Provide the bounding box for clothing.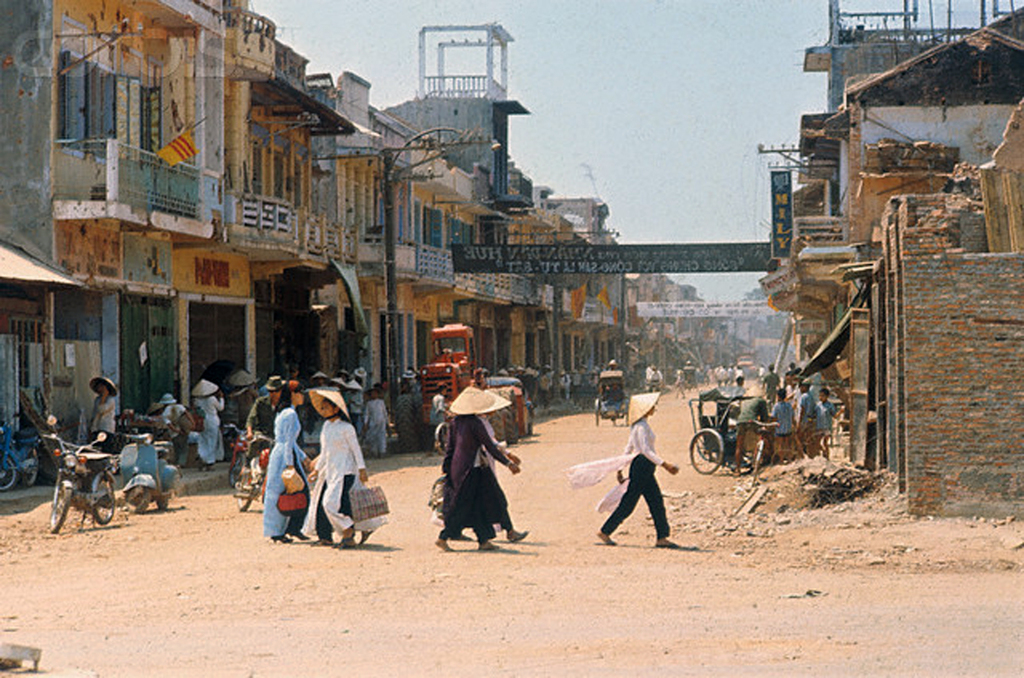
414:384:423:433.
